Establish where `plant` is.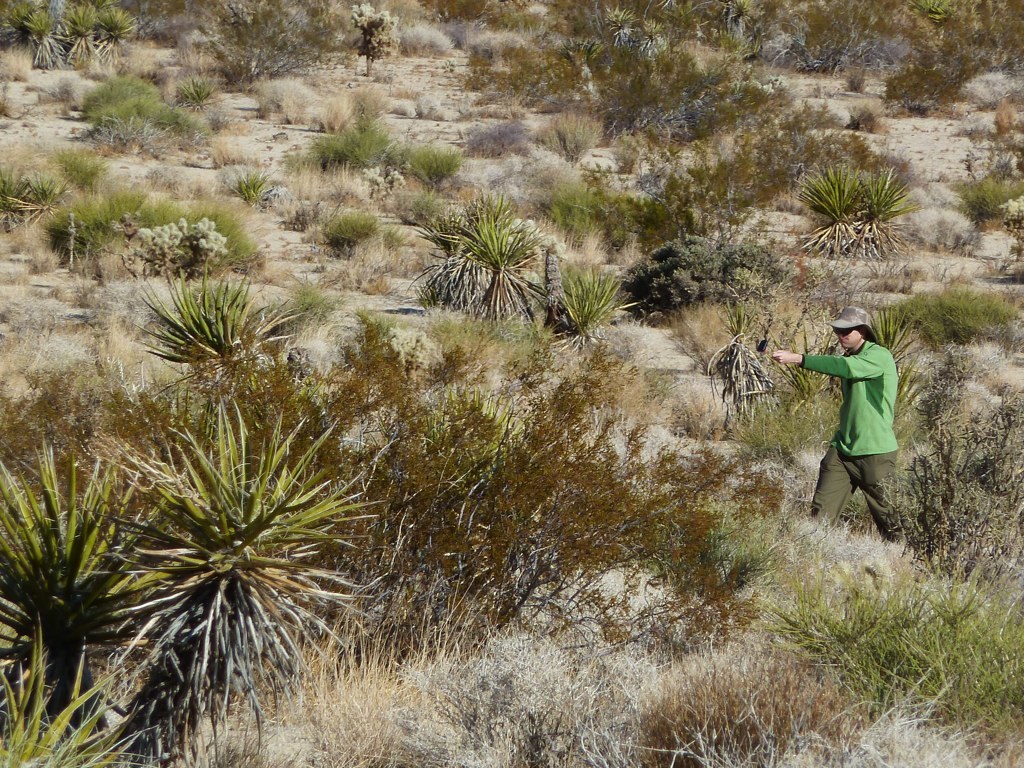
Established at <region>959, 175, 1023, 228</region>.
